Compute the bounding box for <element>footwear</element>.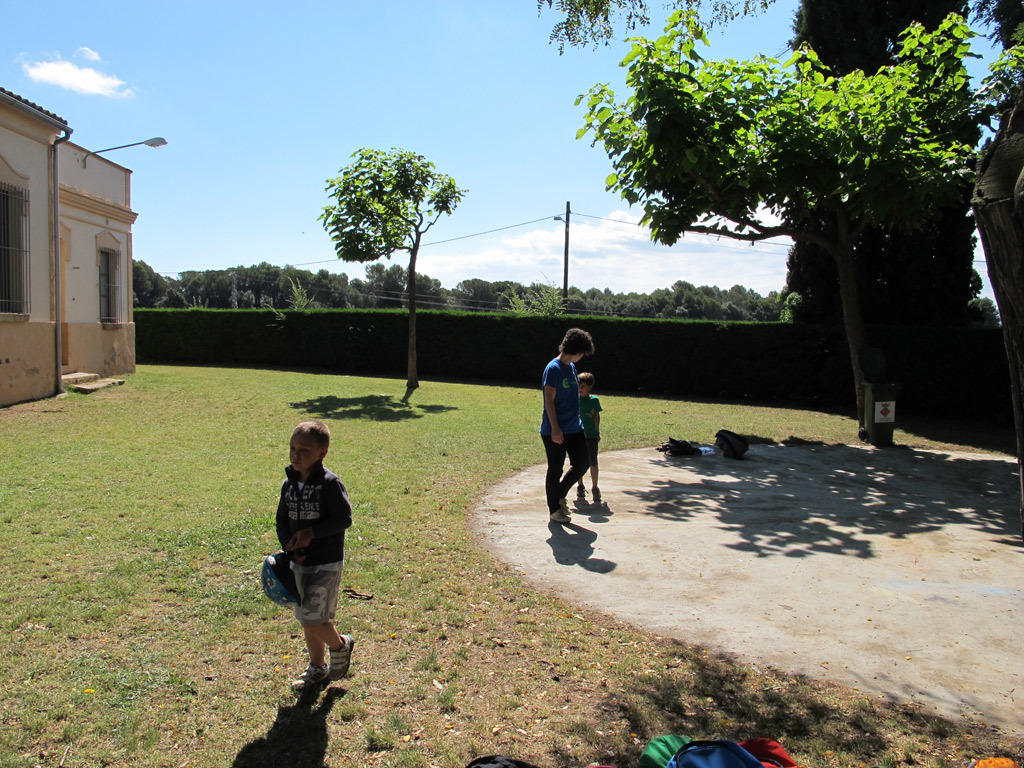
BBox(579, 483, 586, 498).
